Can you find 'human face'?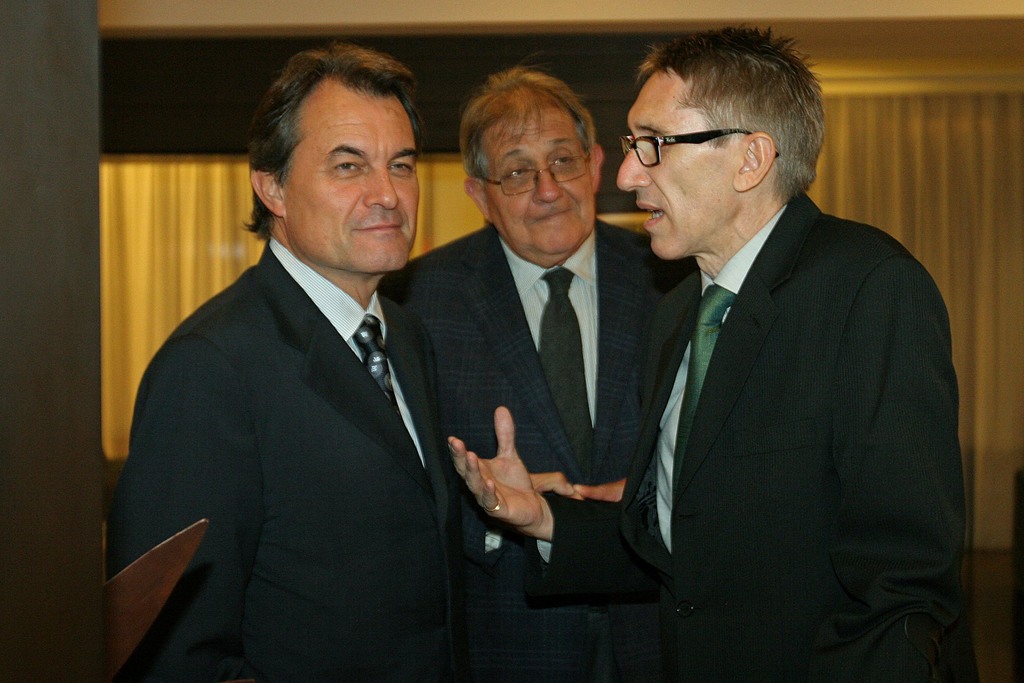
Yes, bounding box: Rect(607, 64, 735, 265).
